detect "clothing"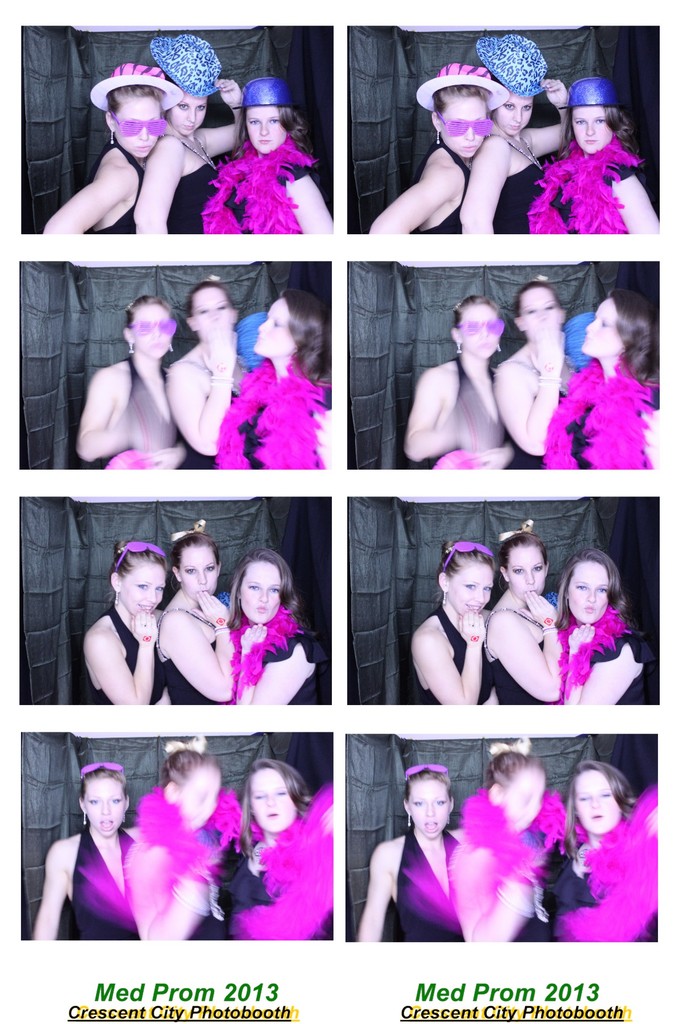
(left=491, top=134, right=549, bottom=233)
